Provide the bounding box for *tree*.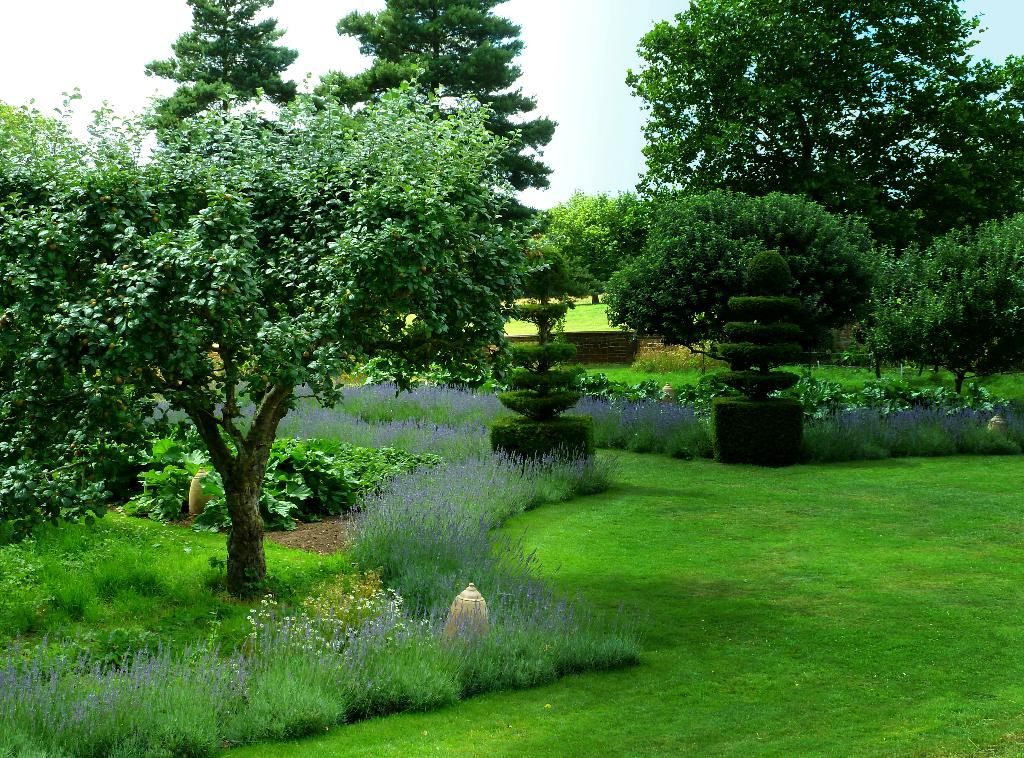
0 84 141 542.
